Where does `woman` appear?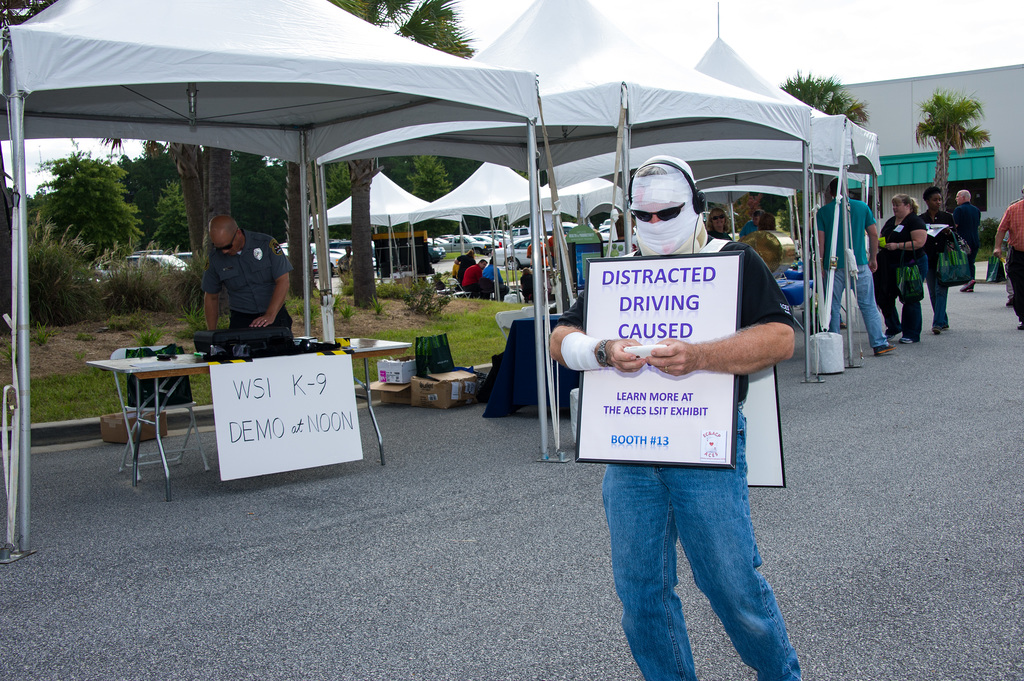
Appears at crop(868, 190, 927, 333).
